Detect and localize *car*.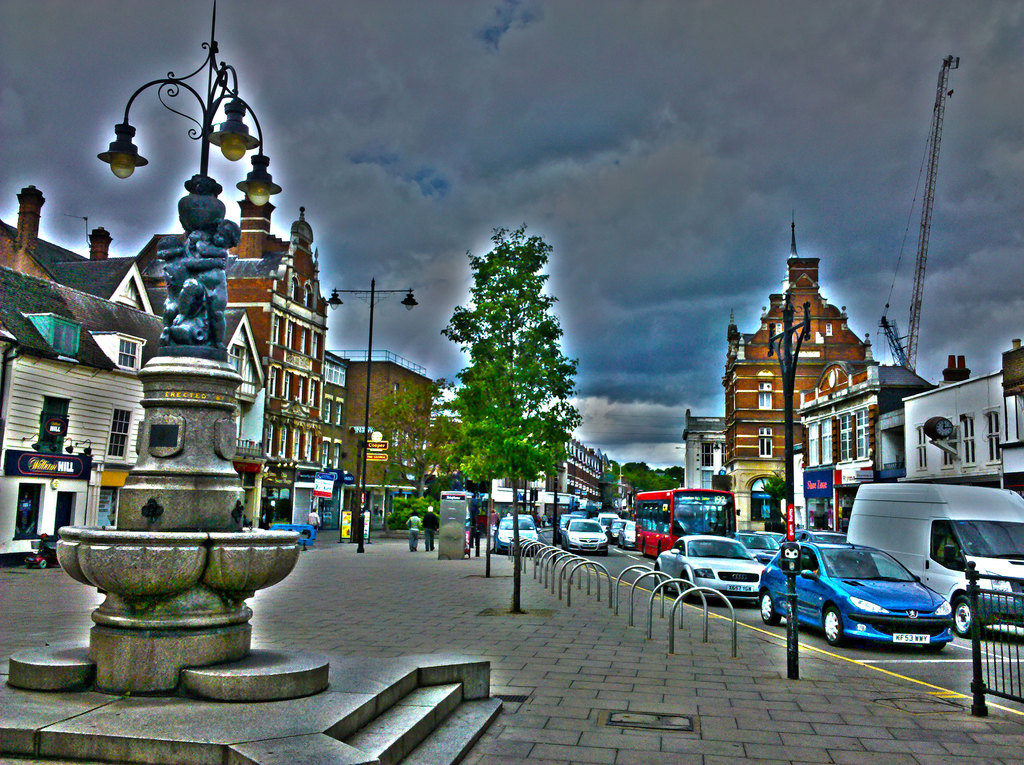
Localized at (x1=655, y1=531, x2=770, y2=599).
